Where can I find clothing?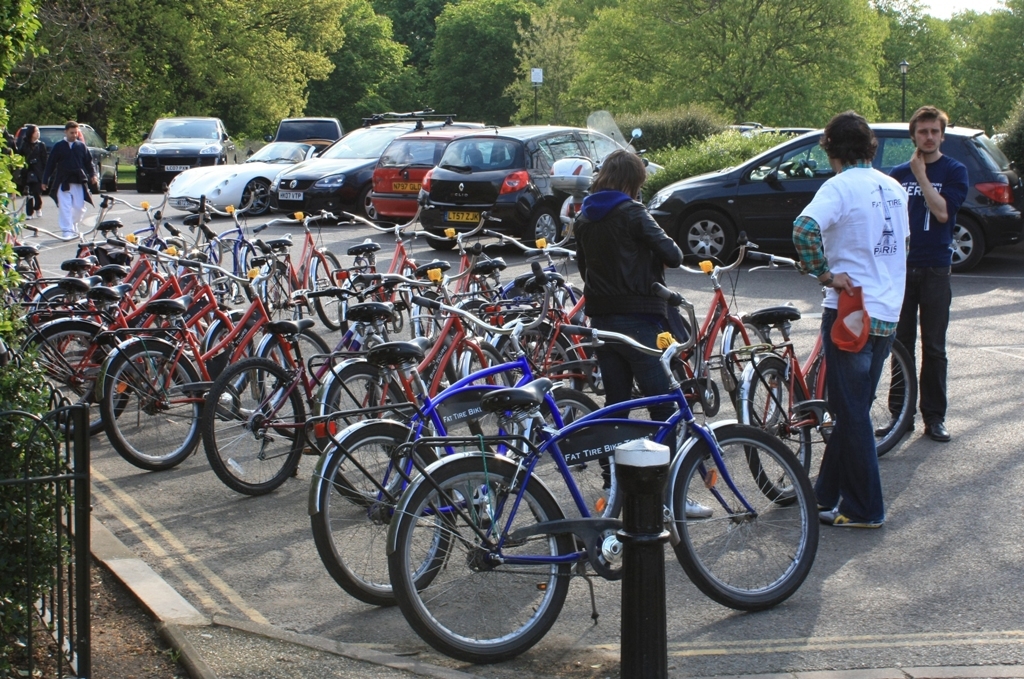
You can find it at 891, 155, 971, 418.
